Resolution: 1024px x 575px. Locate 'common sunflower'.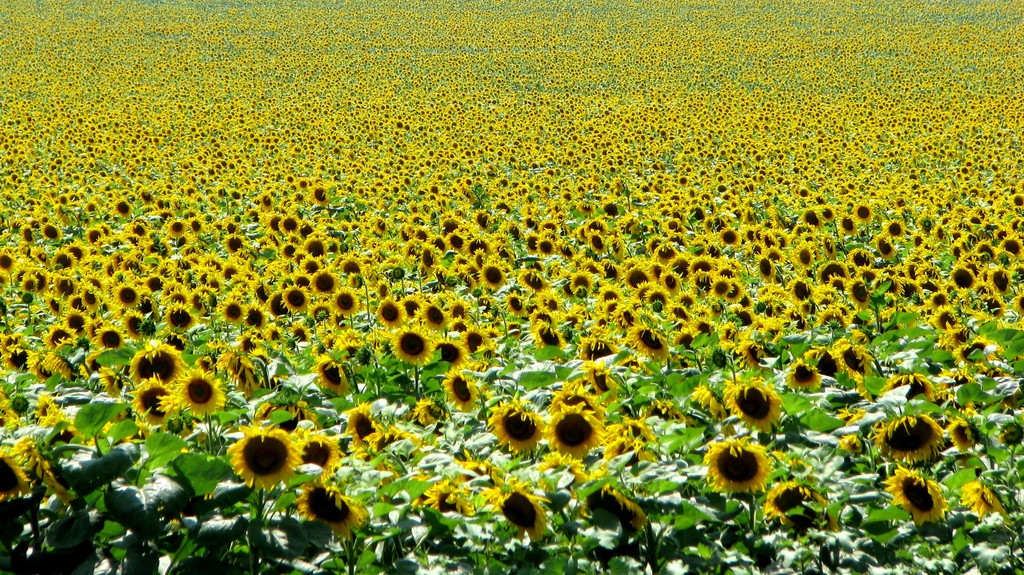
l=284, t=433, r=343, b=475.
